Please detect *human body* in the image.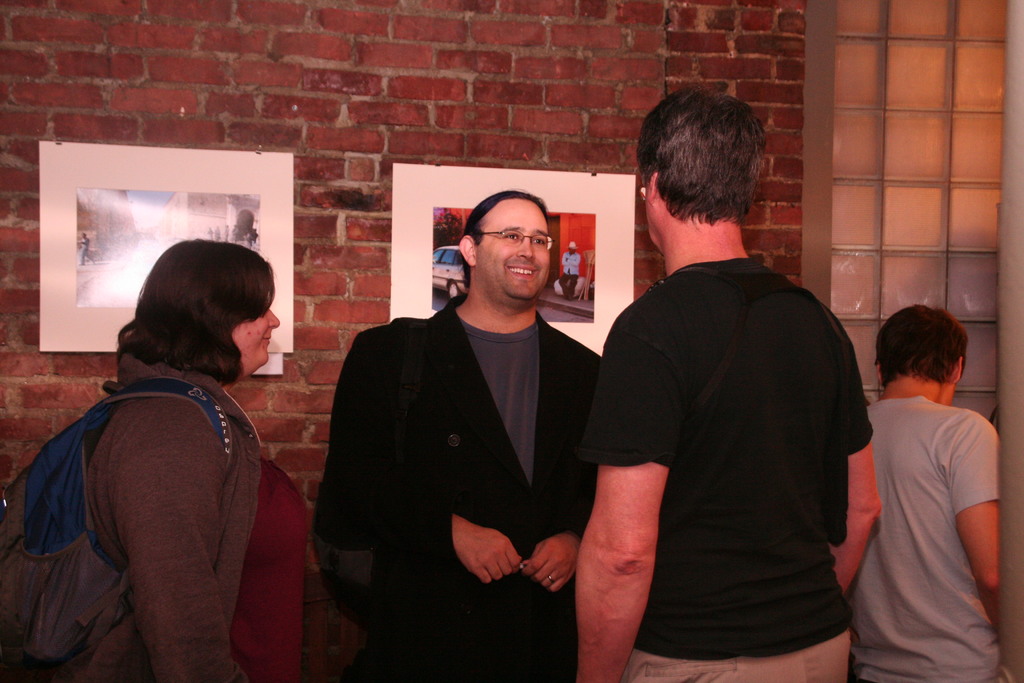
region(45, 355, 312, 682).
